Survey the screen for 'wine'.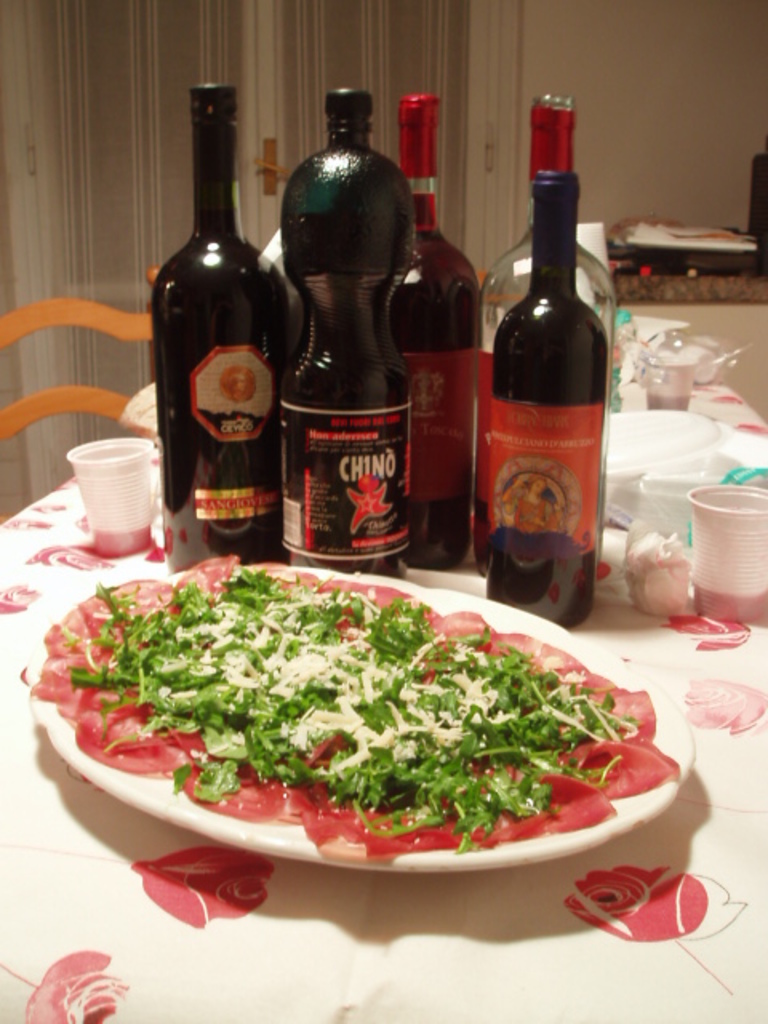
Survey found: (482,158,610,629).
